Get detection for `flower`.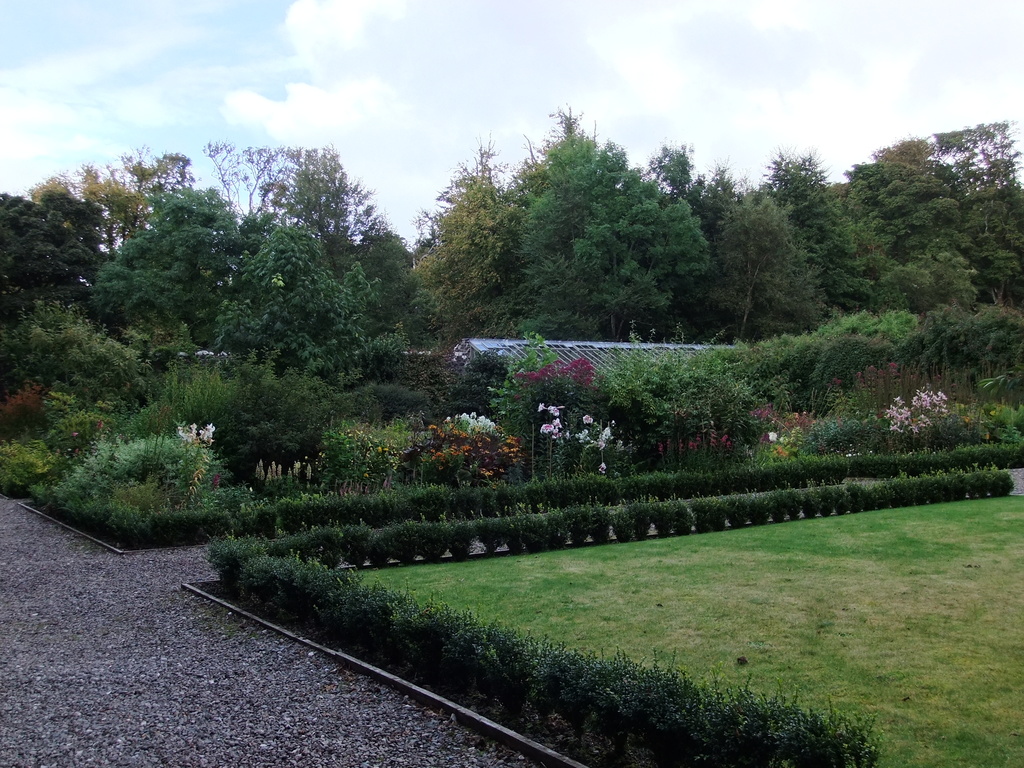
Detection: region(580, 413, 595, 427).
